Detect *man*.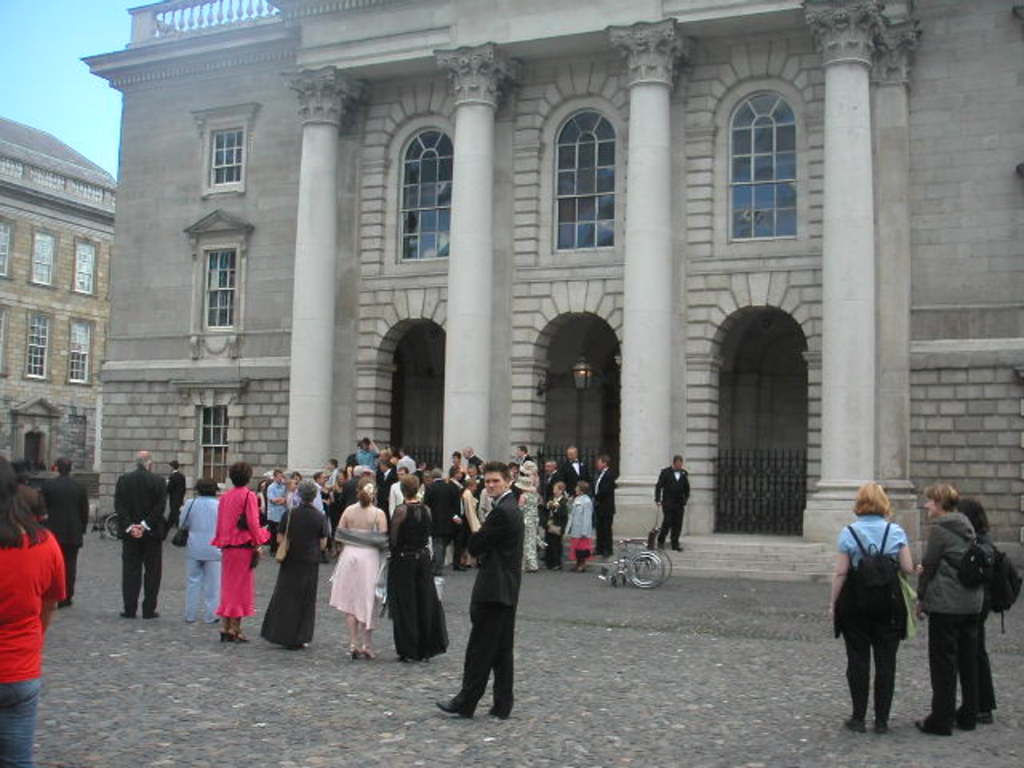
Detected at Rect(42, 451, 88, 603).
